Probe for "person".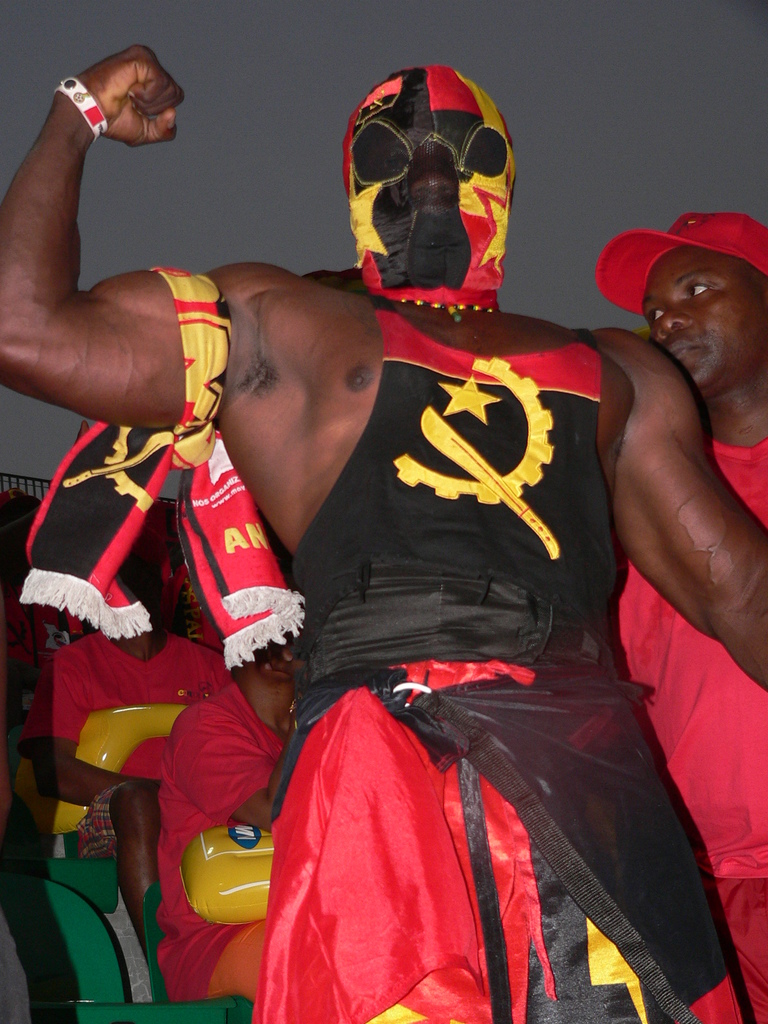
Probe result: region(614, 207, 767, 1023).
